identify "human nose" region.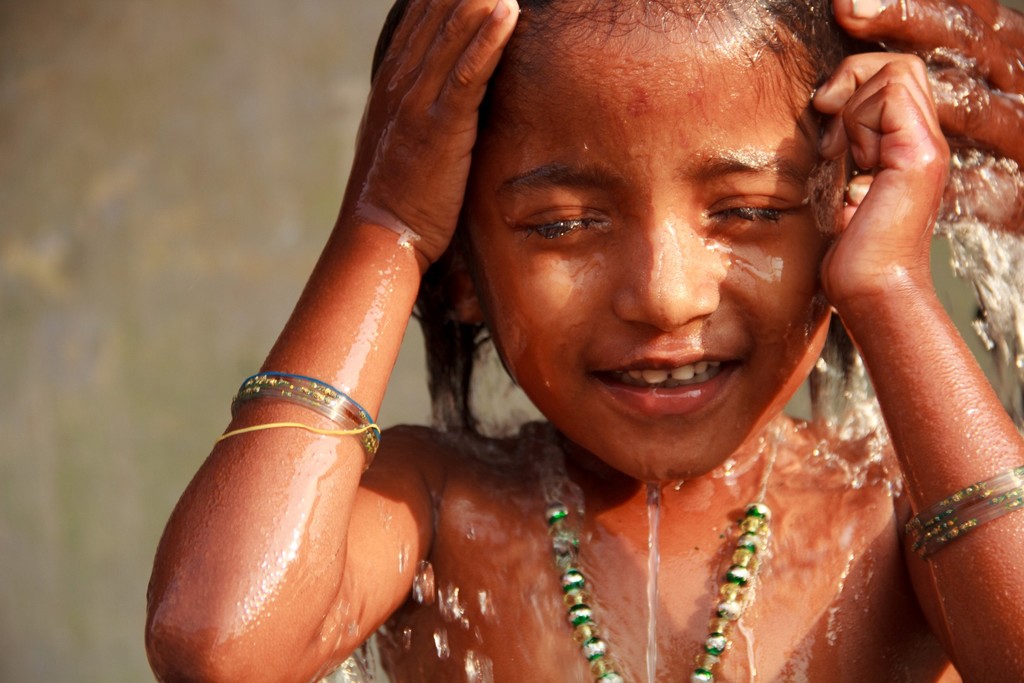
Region: locate(614, 202, 721, 331).
